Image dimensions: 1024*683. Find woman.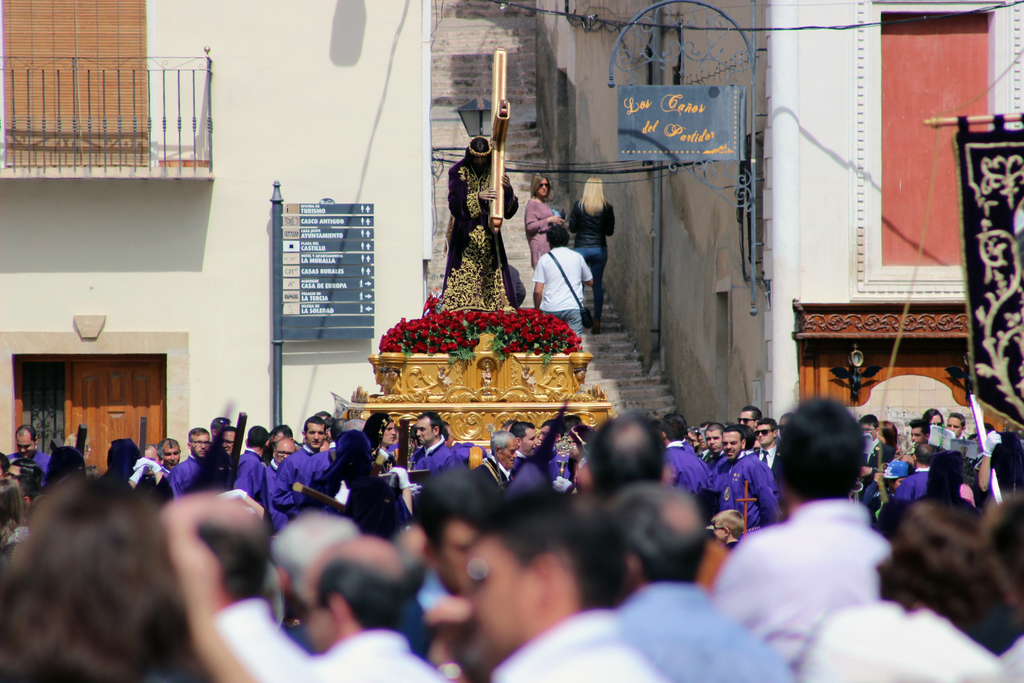
[921,406,943,434].
